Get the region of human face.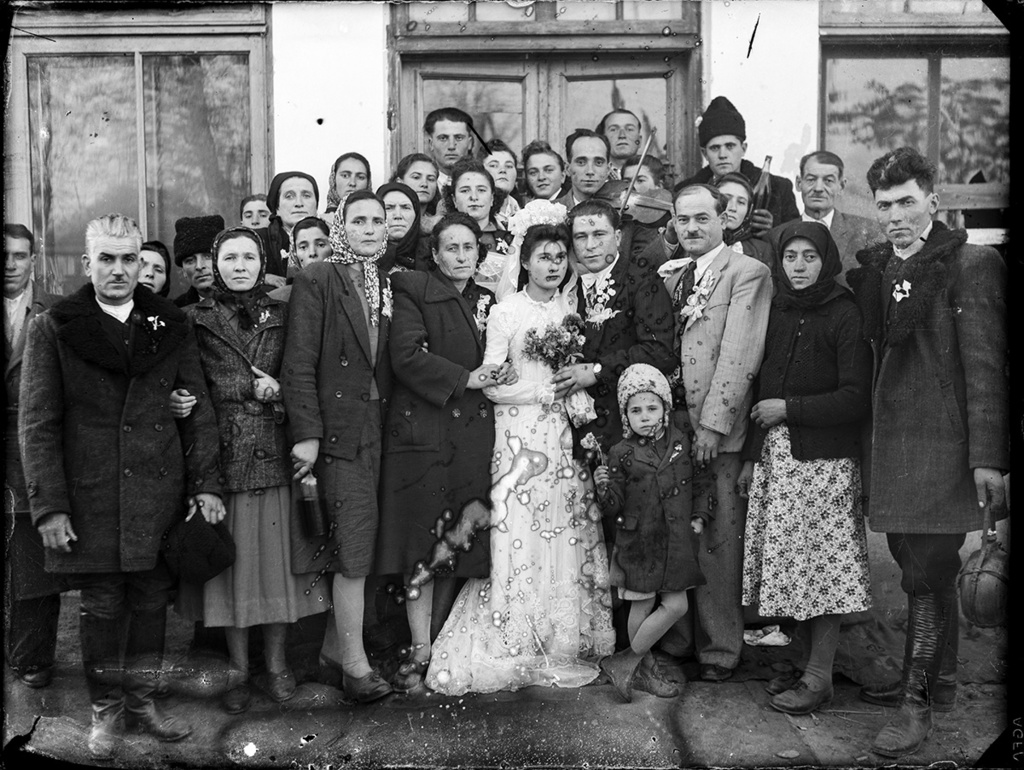
detection(245, 205, 269, 228).
